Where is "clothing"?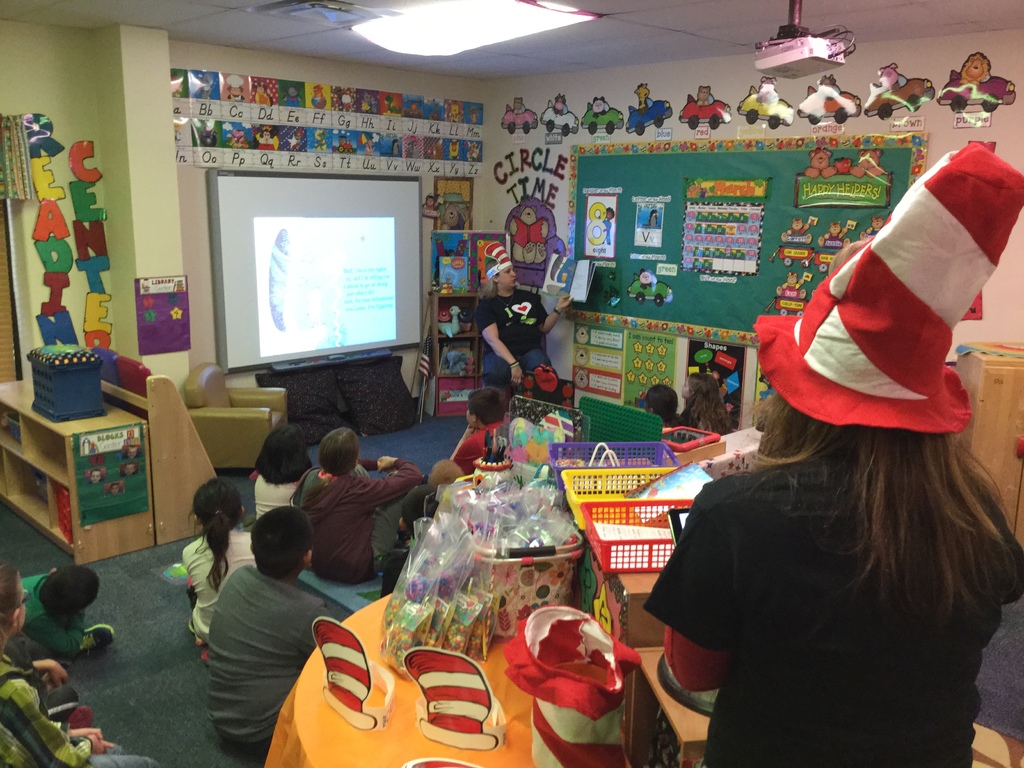
BBox(180, 531, 258, 642).
